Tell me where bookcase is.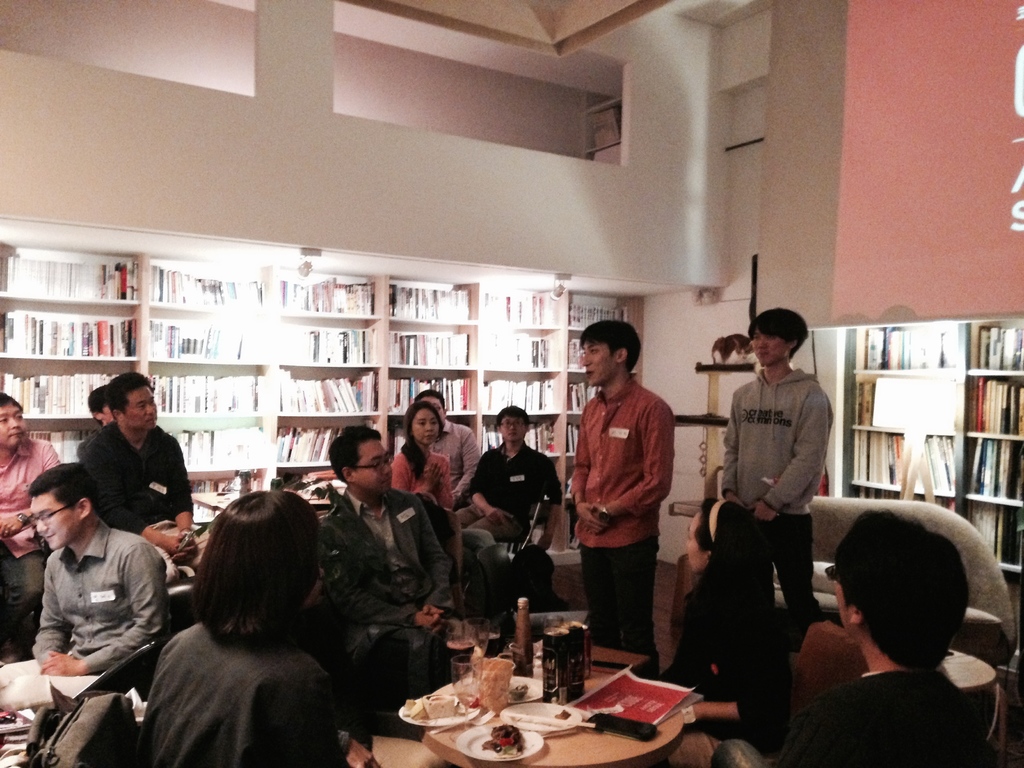
bookcase is at x1=0, y1=213, x2=643, y2=572.
